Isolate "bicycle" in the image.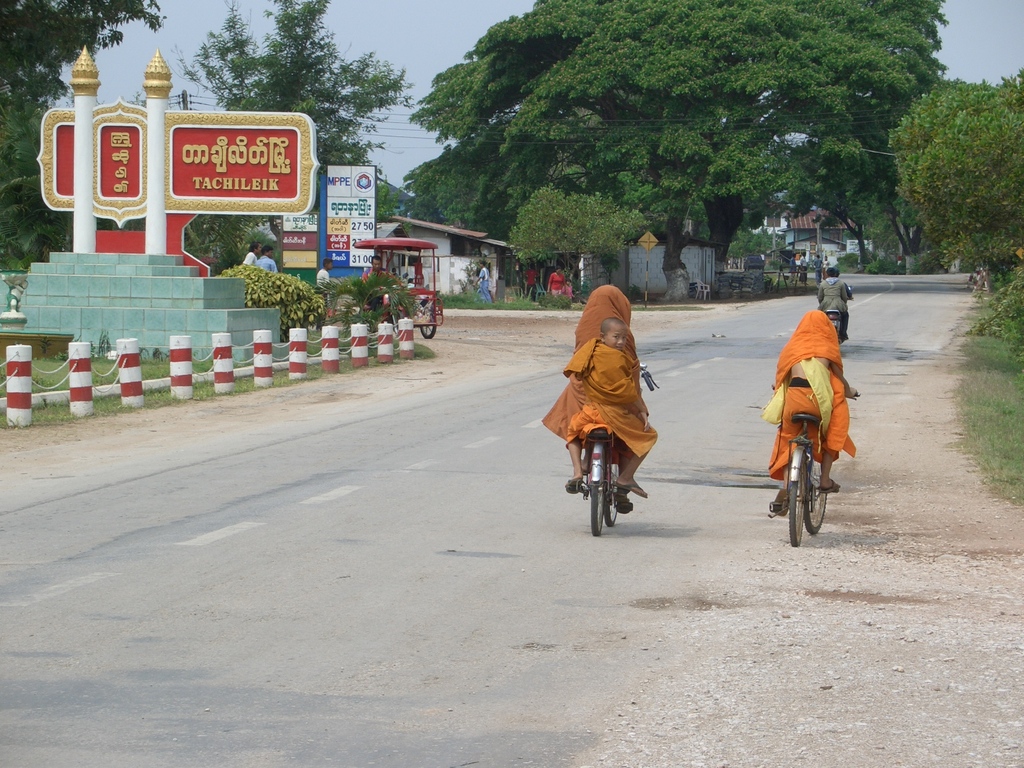
Isolated region: Rect(767, 383, 860, 547).
